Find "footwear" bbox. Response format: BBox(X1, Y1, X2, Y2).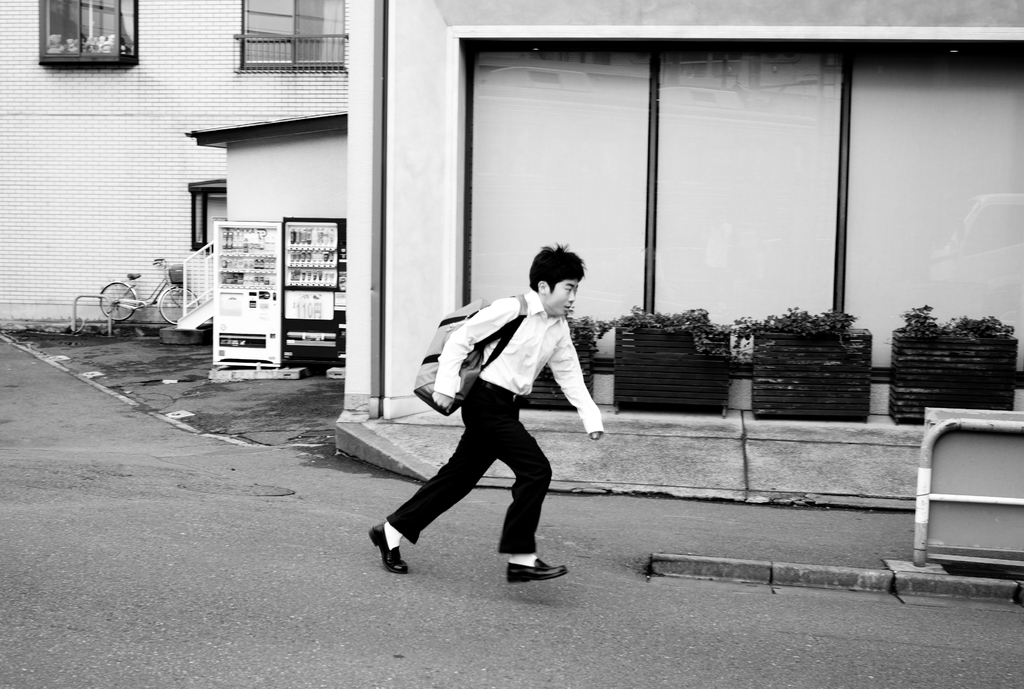
BBox(360, 519, 421, 581).
